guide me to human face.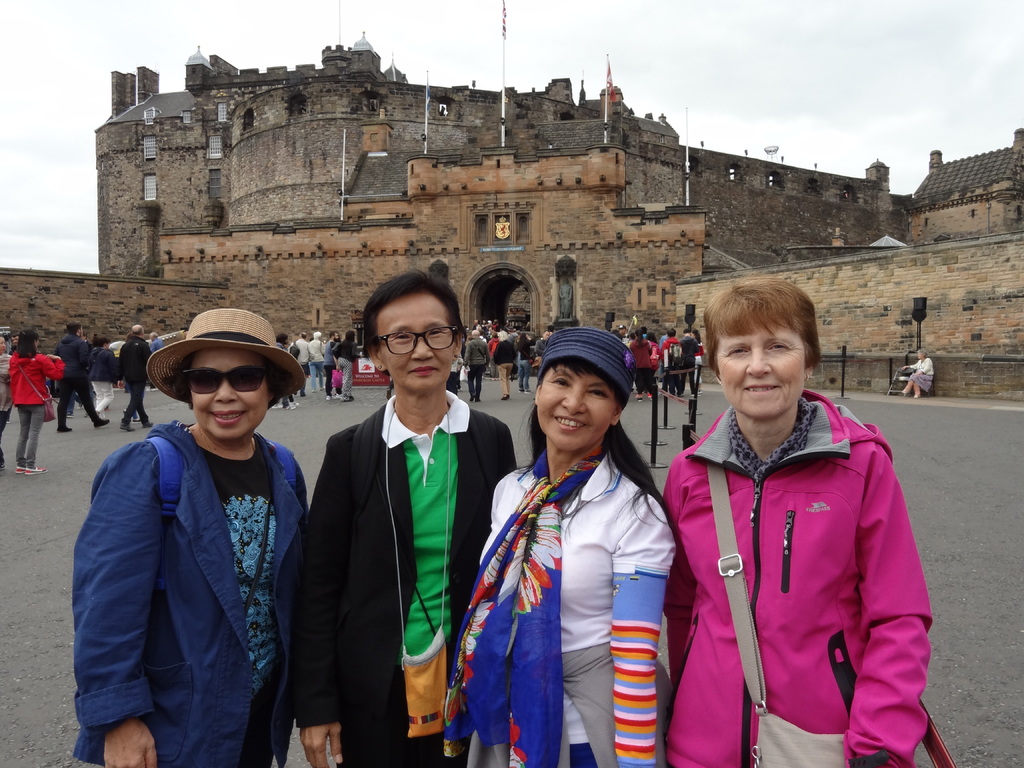
Guidance: bbox(716, 330, 803, 412).
